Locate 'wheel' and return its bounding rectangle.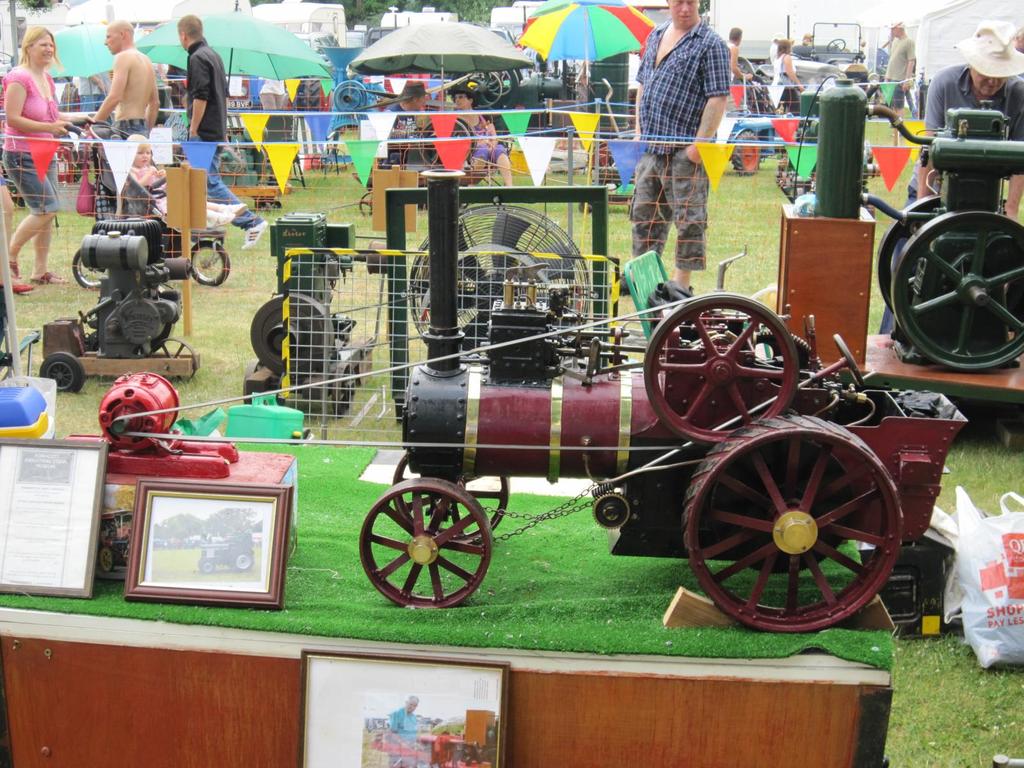
Rect(360, 479, 492, 611).
